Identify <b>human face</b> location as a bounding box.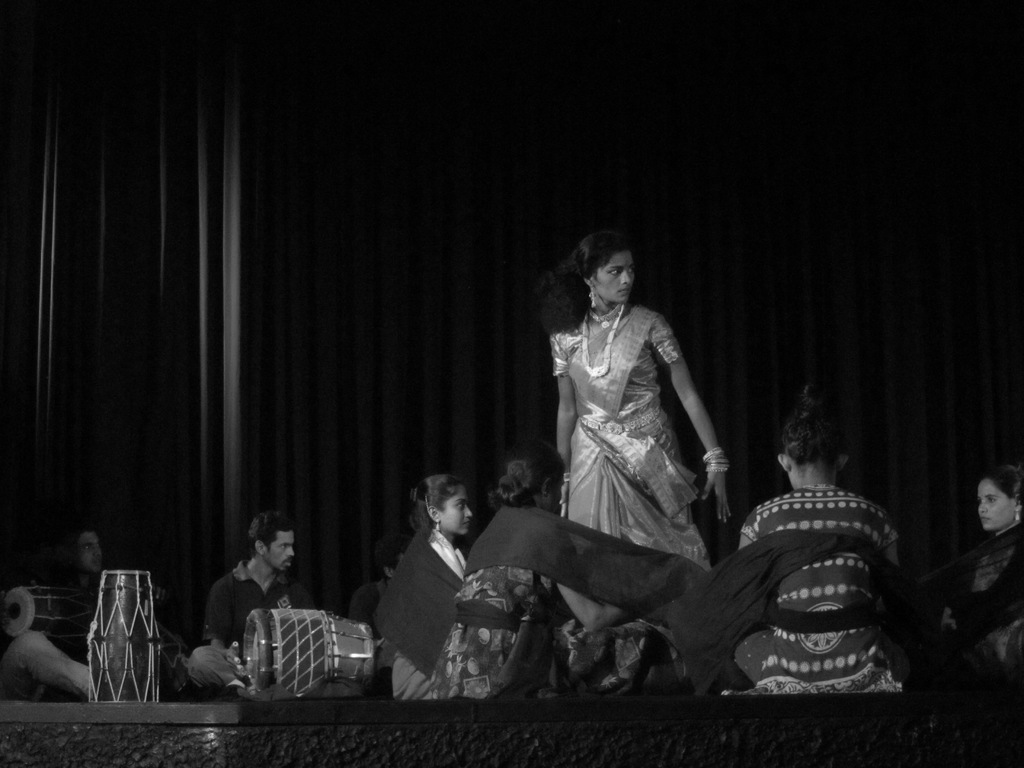
[left=395, top=550, right=409, bottom=568].
